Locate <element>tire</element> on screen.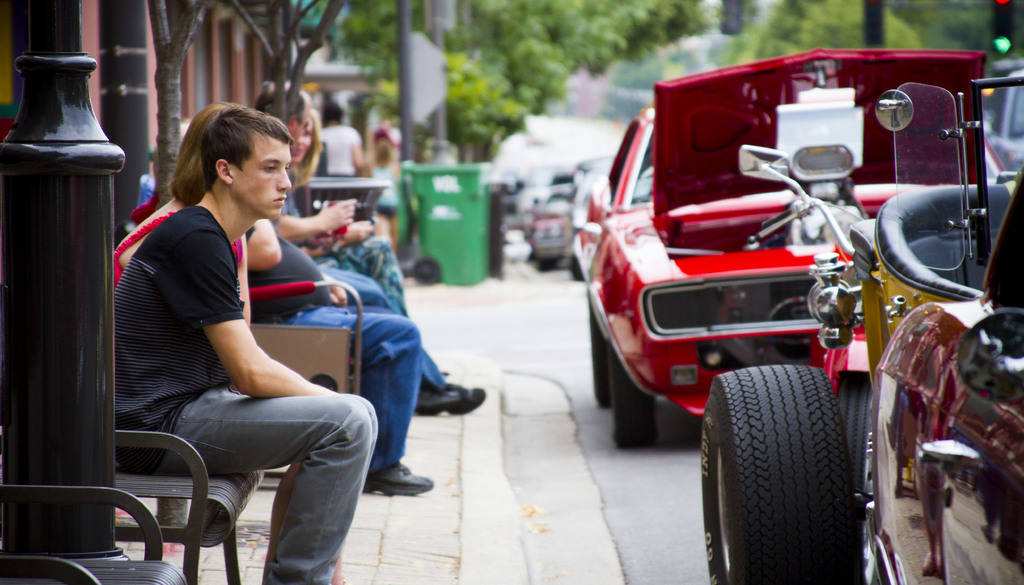
On screen at [412,255,437,283].
